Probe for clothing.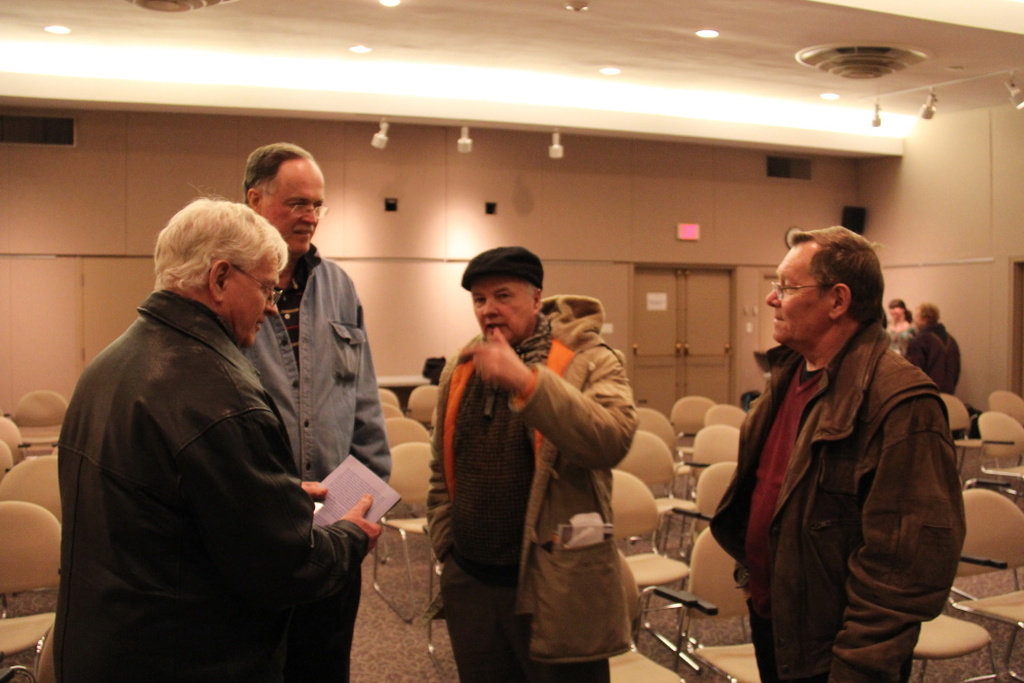
Probe result: bbox(45, 287, 363, 682).
